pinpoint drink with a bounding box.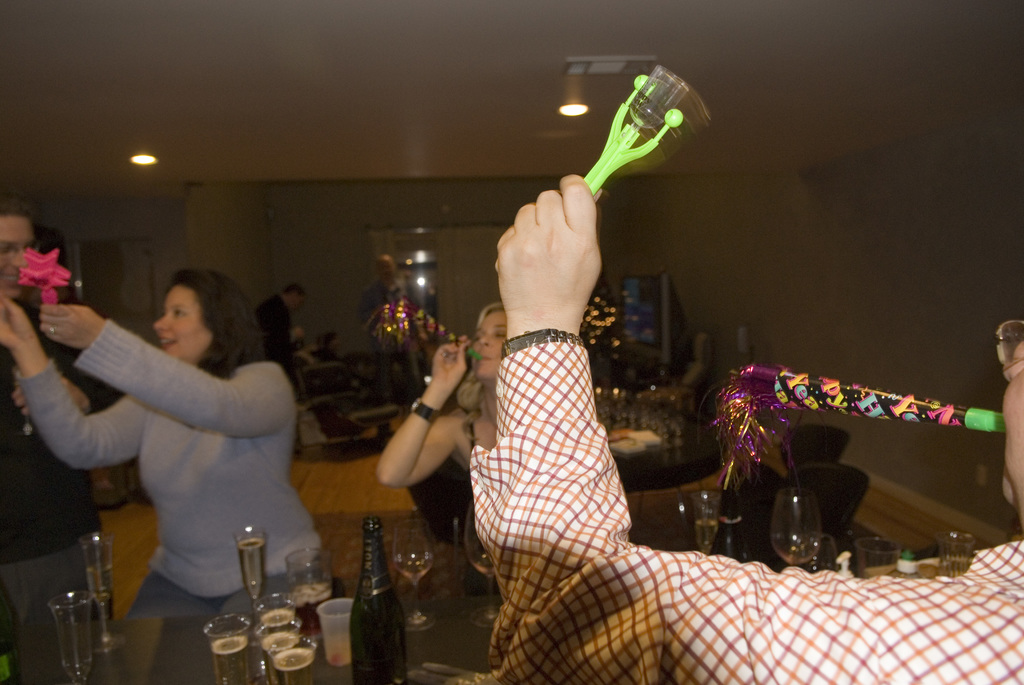
327, 634, 348, 668.
